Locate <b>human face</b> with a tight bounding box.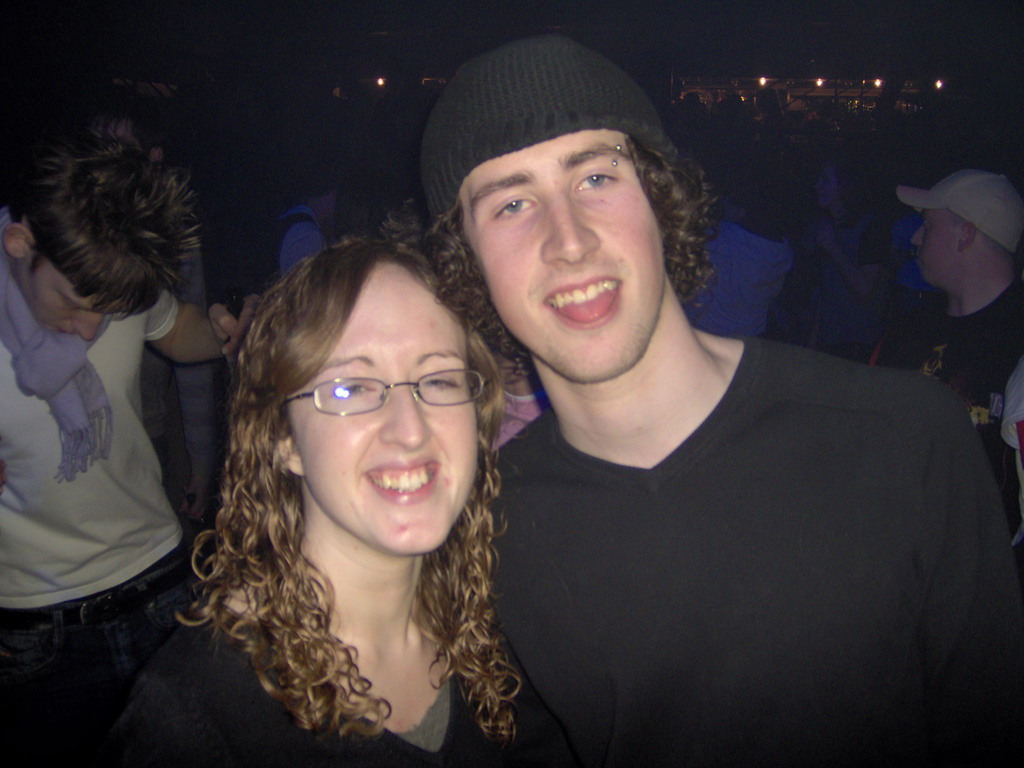
pyautogui.locateOnScreen(285, 264, 477, 557).
